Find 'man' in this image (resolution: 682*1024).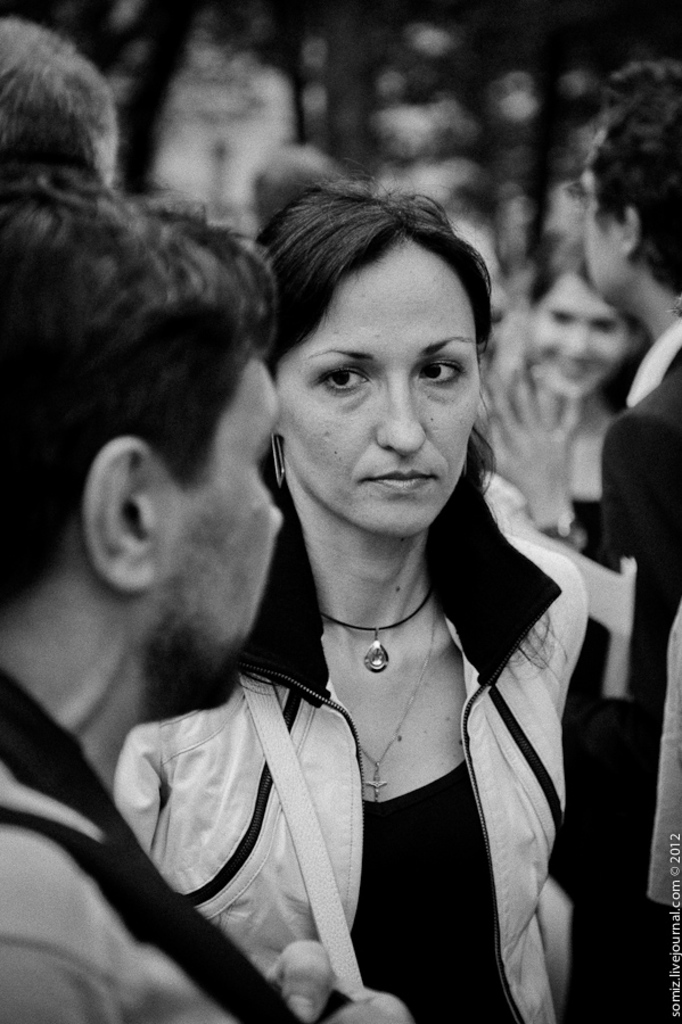
pyautogui.locateOnScreen(0, 16, 118, 181).
